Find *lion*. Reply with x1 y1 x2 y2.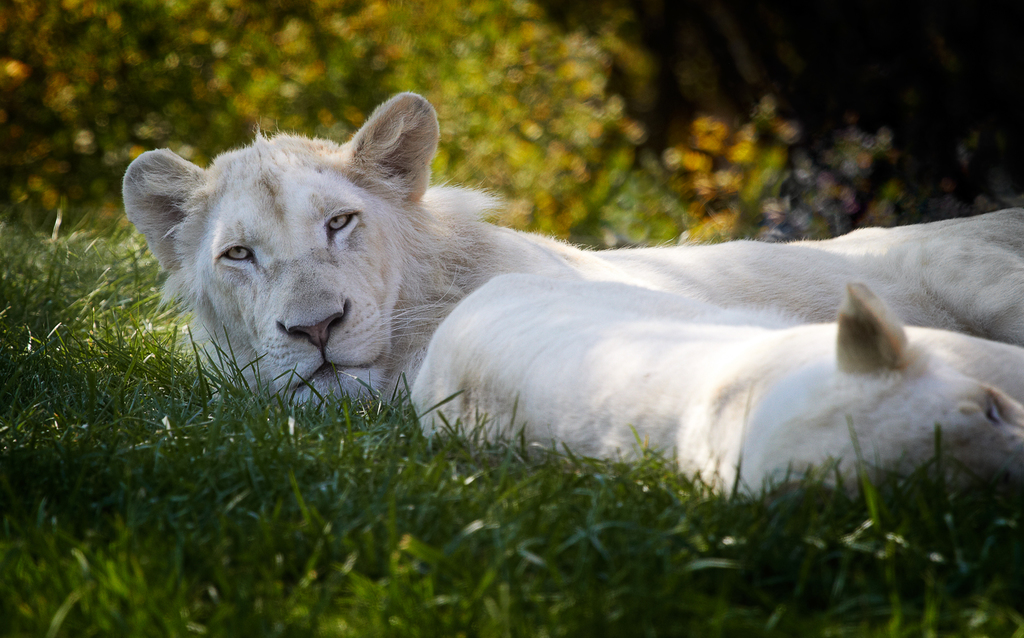
413 274 1023 502.
